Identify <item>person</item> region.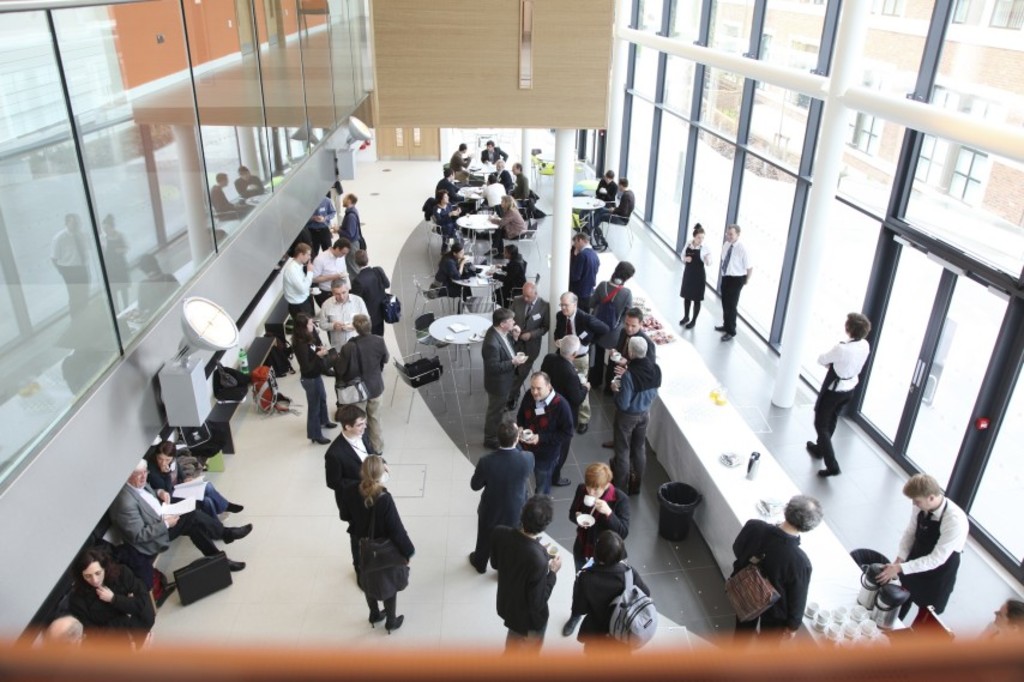
Region: bbox=(143, 440, 243, 520).
